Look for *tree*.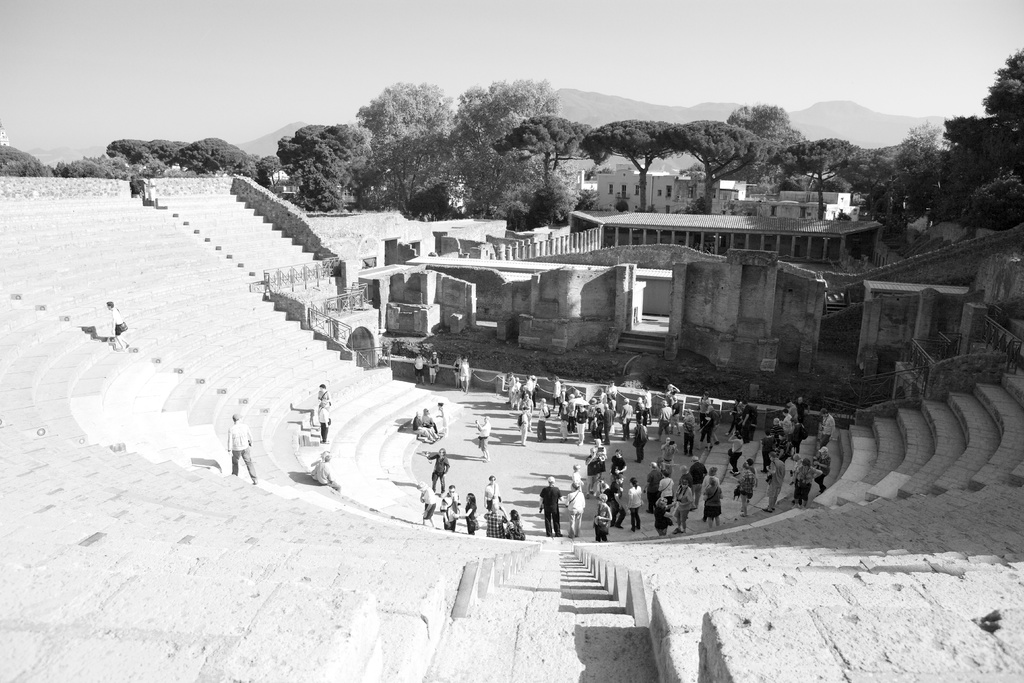
Found: box=[453, 66, 544, 141].
